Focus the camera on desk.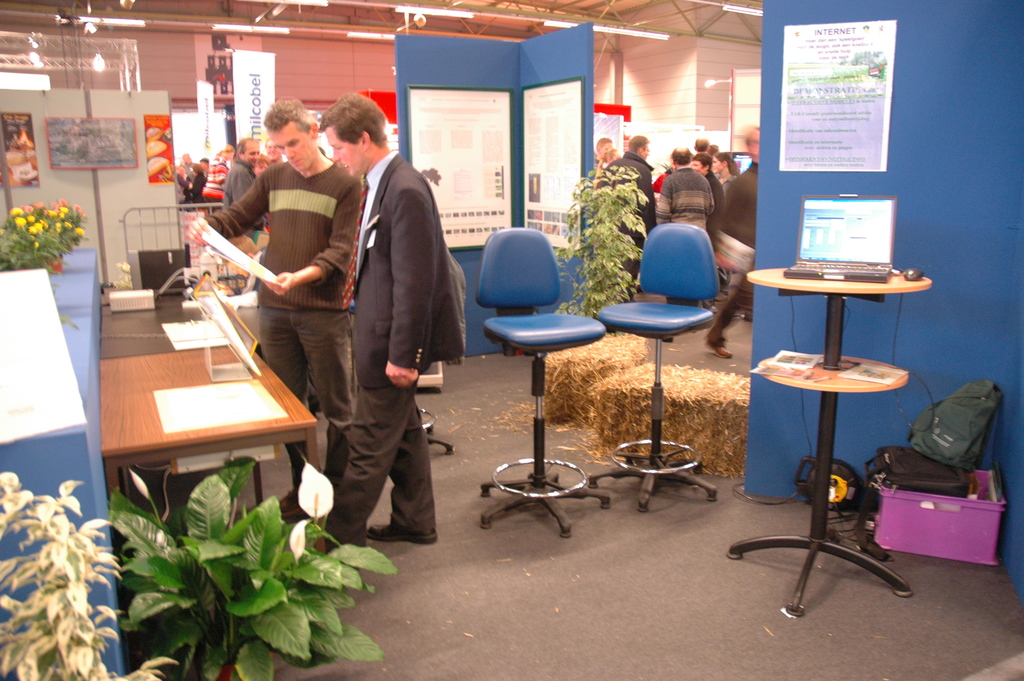
Focus region: 108,352,312,537.
